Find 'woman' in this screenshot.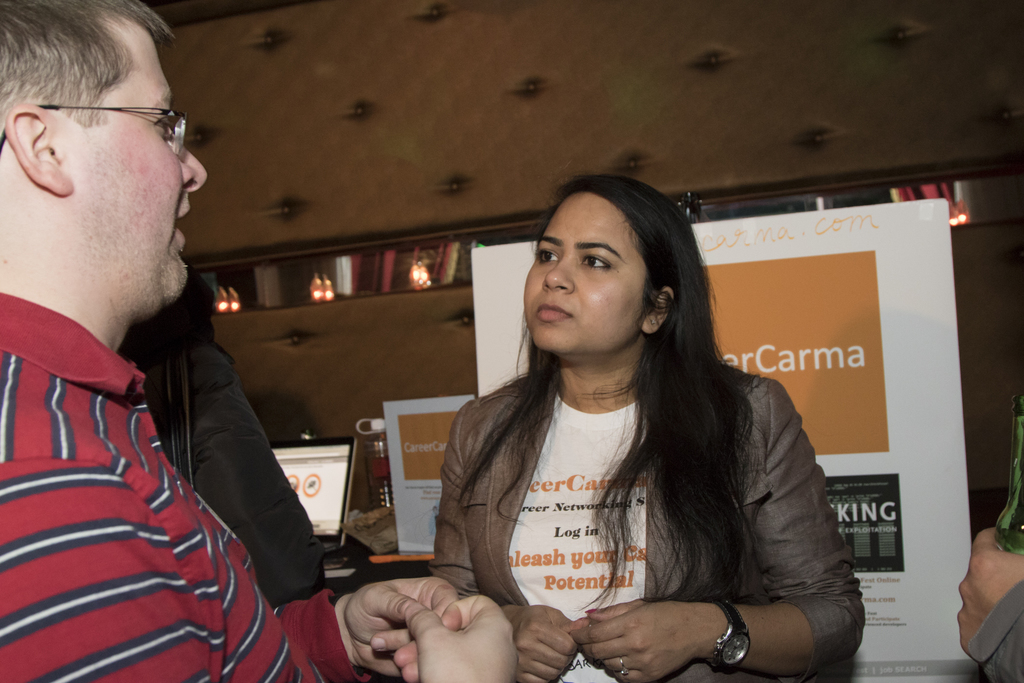
The bounding box for 'woman' is [x1=412, y1=191, x2=861, y2=673].
